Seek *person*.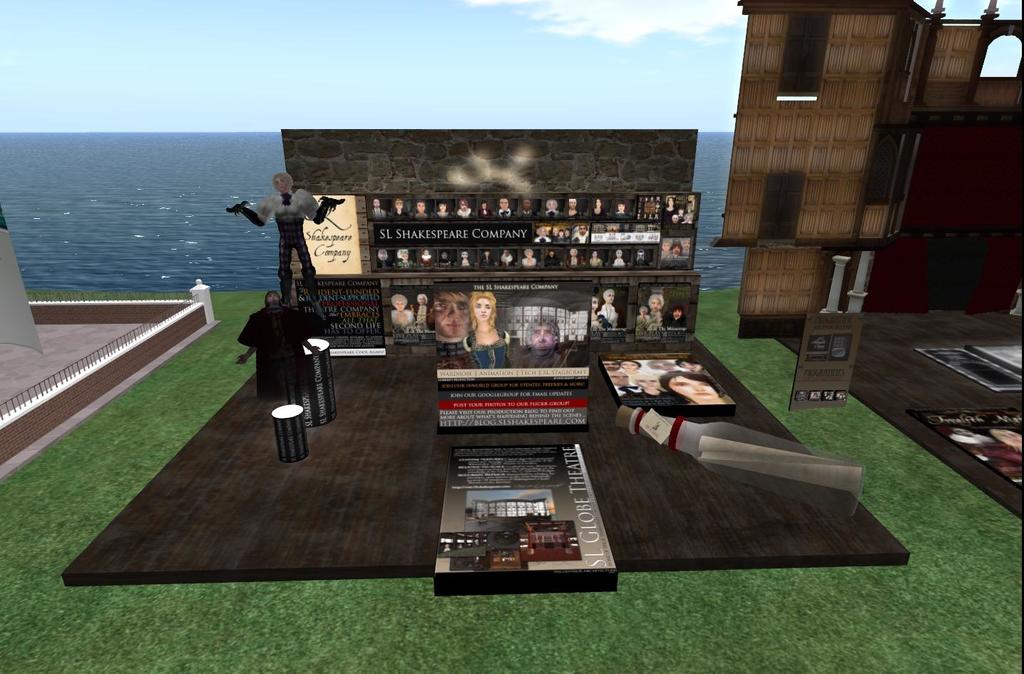
left=396, top=249, right=413, bottom=267.
